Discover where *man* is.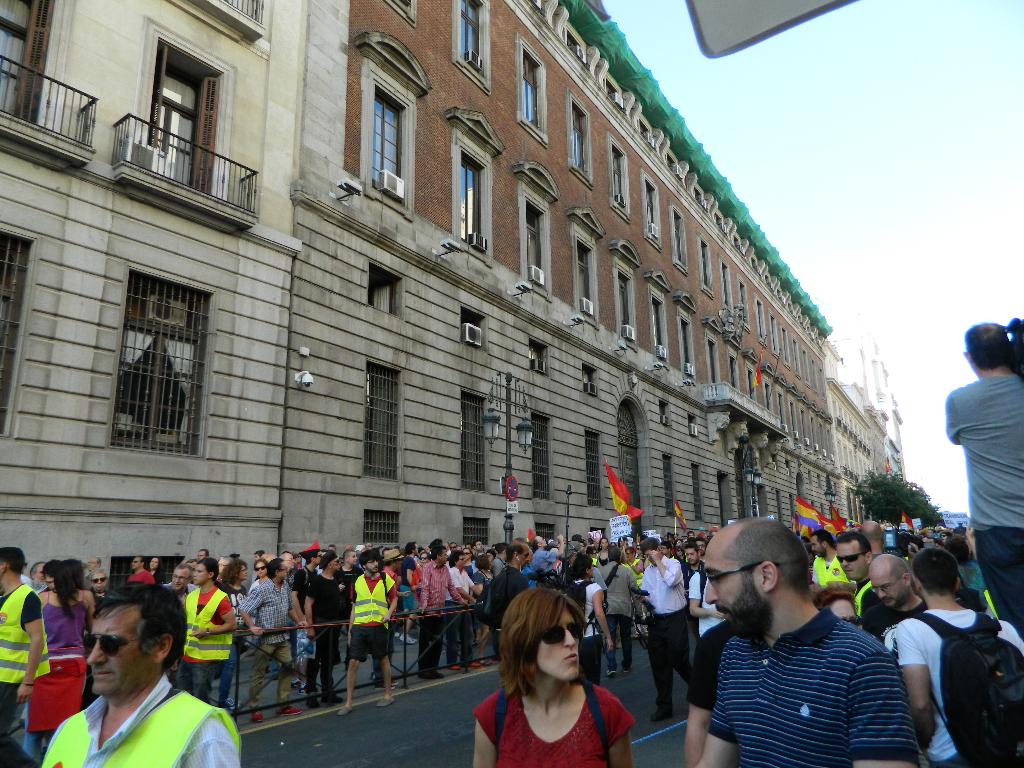
Discovered at bbox(175, 555, 237, 700).
